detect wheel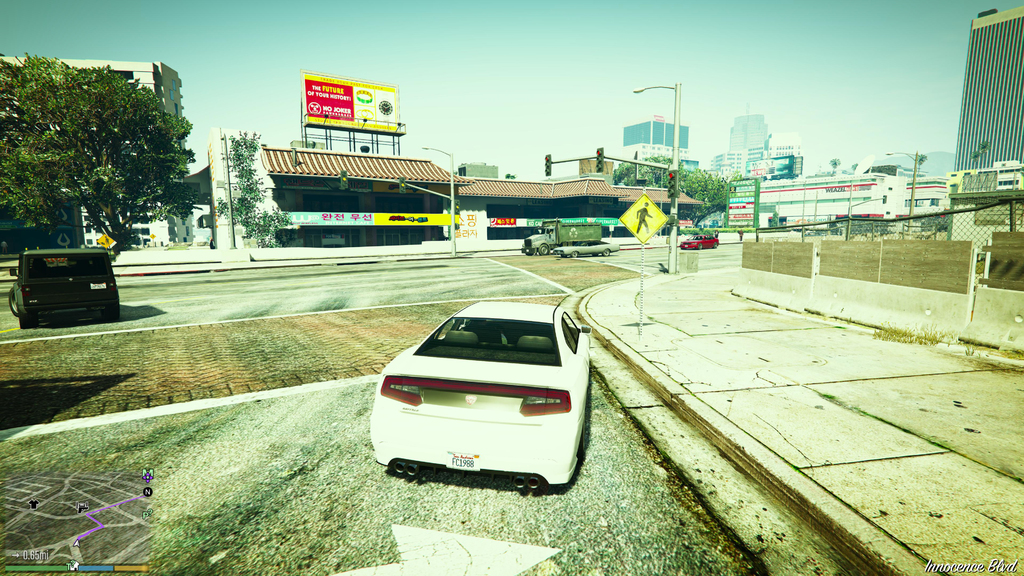
pyautogui.locateOnScreen(698, 243, 703, 252)
